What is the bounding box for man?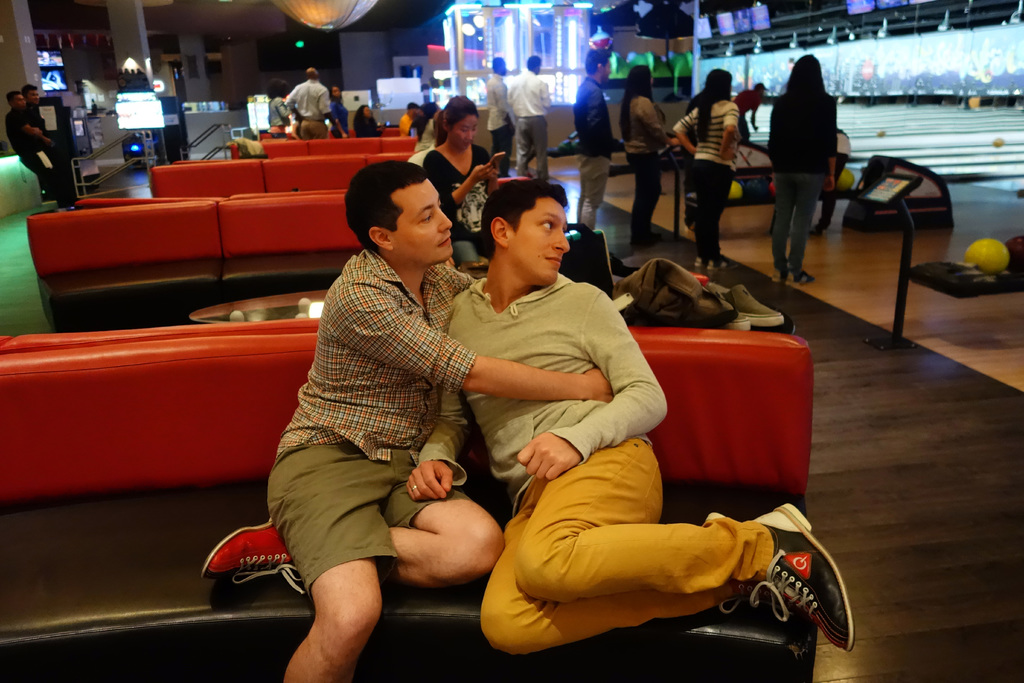
pyautogui.locateOnScreen(509, 52, 552, 170).
